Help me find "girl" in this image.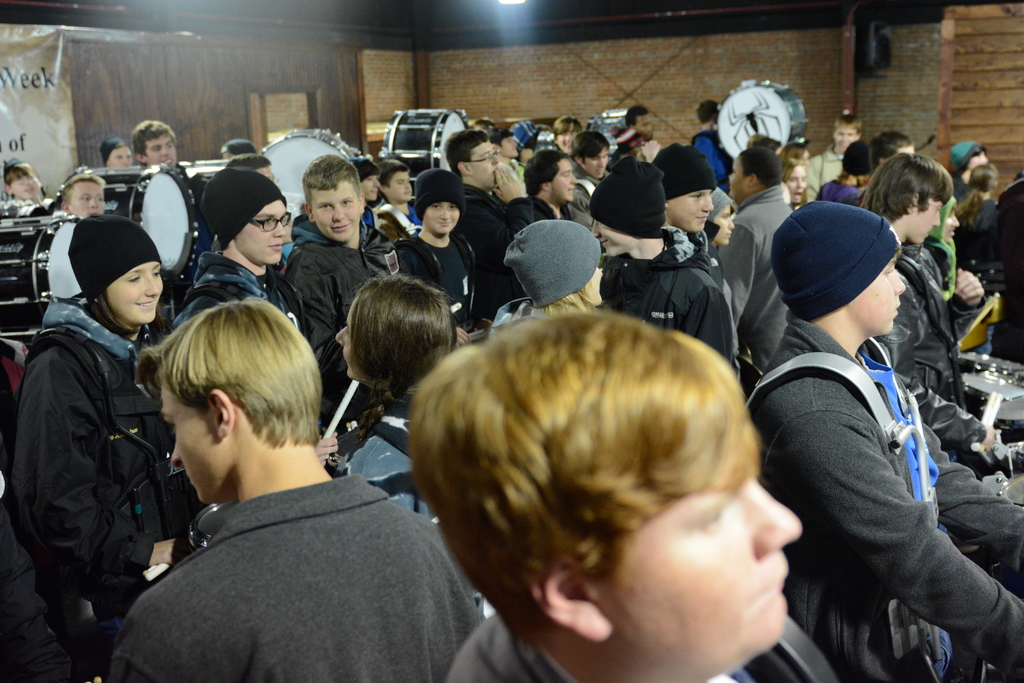
Found it: box=[6, 160, 41, 198].
